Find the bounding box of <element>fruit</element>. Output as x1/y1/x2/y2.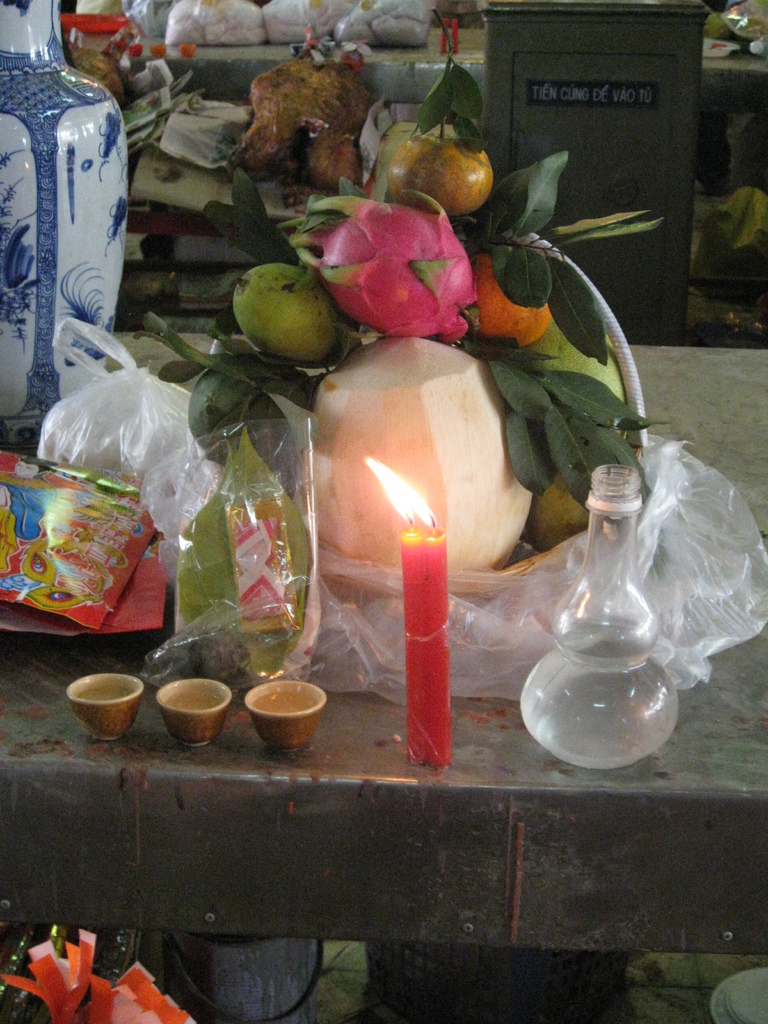
516/329/640/551.
